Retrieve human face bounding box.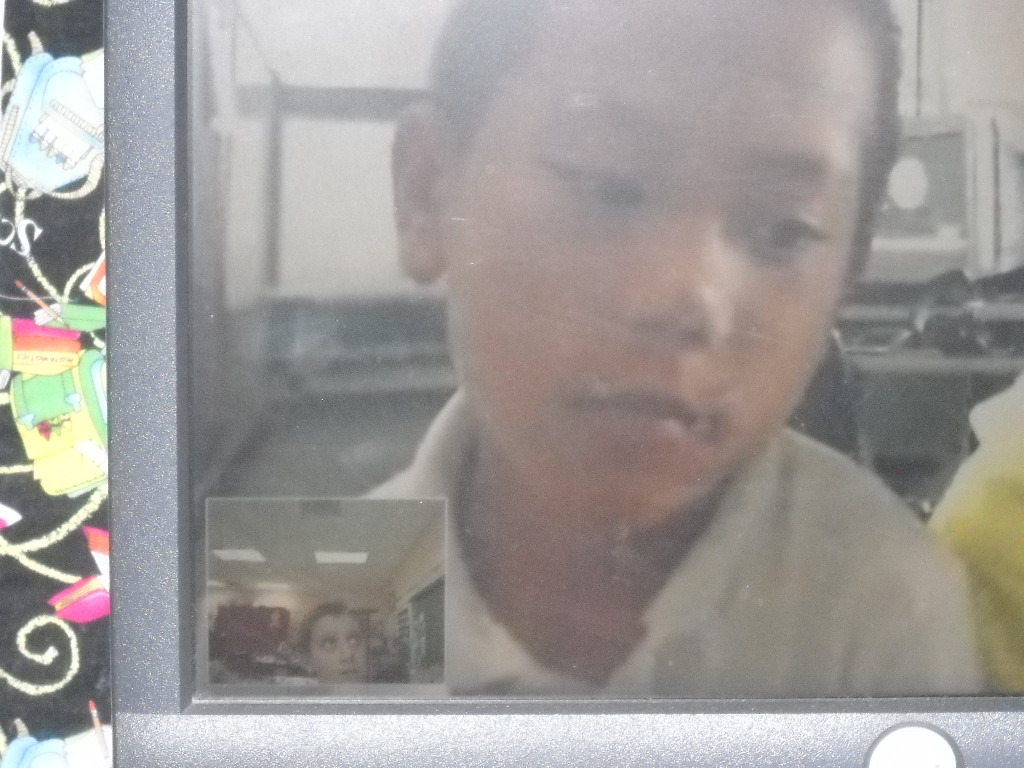
Bounding box: l=304, t=615, r=367, b=685.
